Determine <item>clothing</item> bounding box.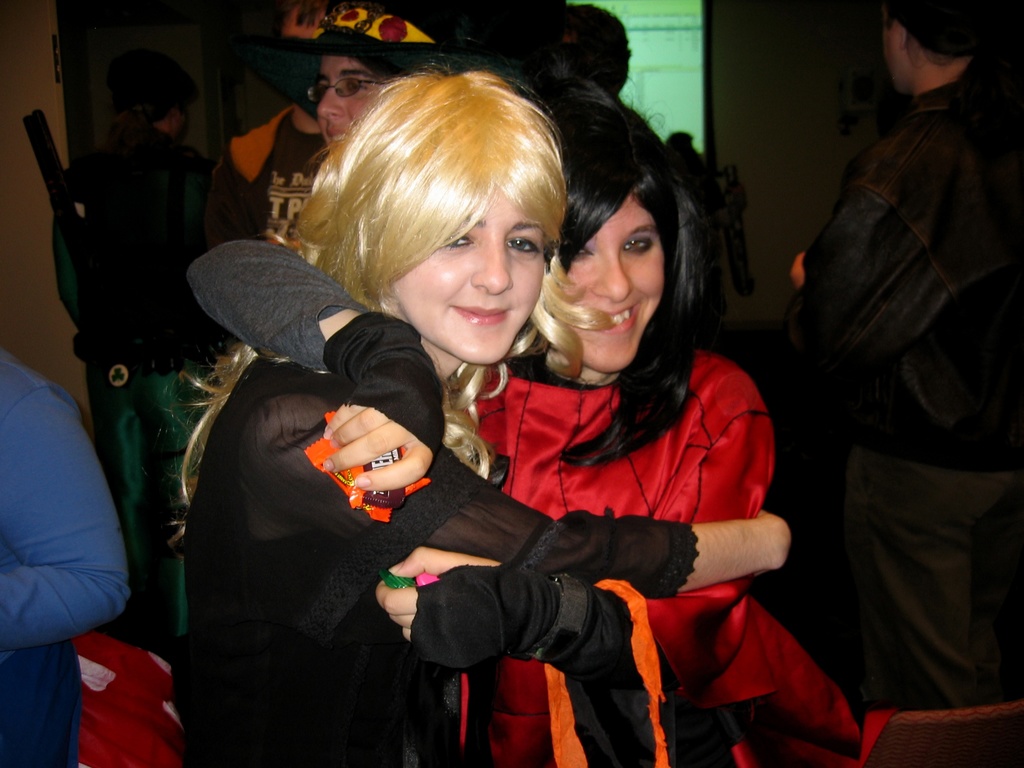
Determined: bbox=(209, 83, 356, 273).
